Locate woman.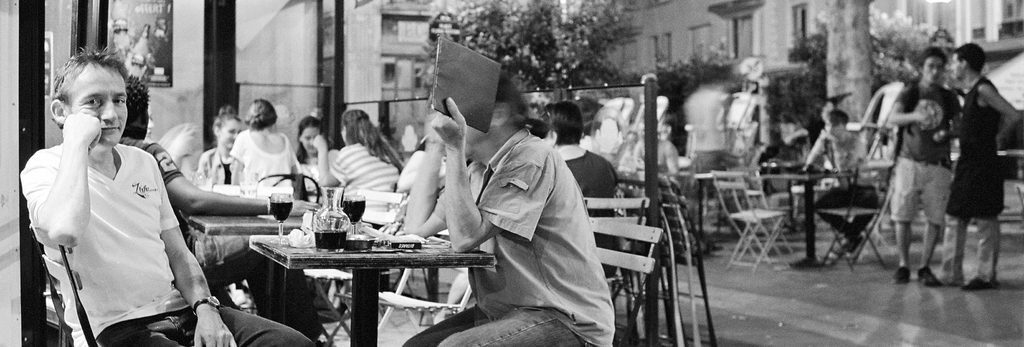
Bounding box: l=229, t=99, r=304, b=191.
